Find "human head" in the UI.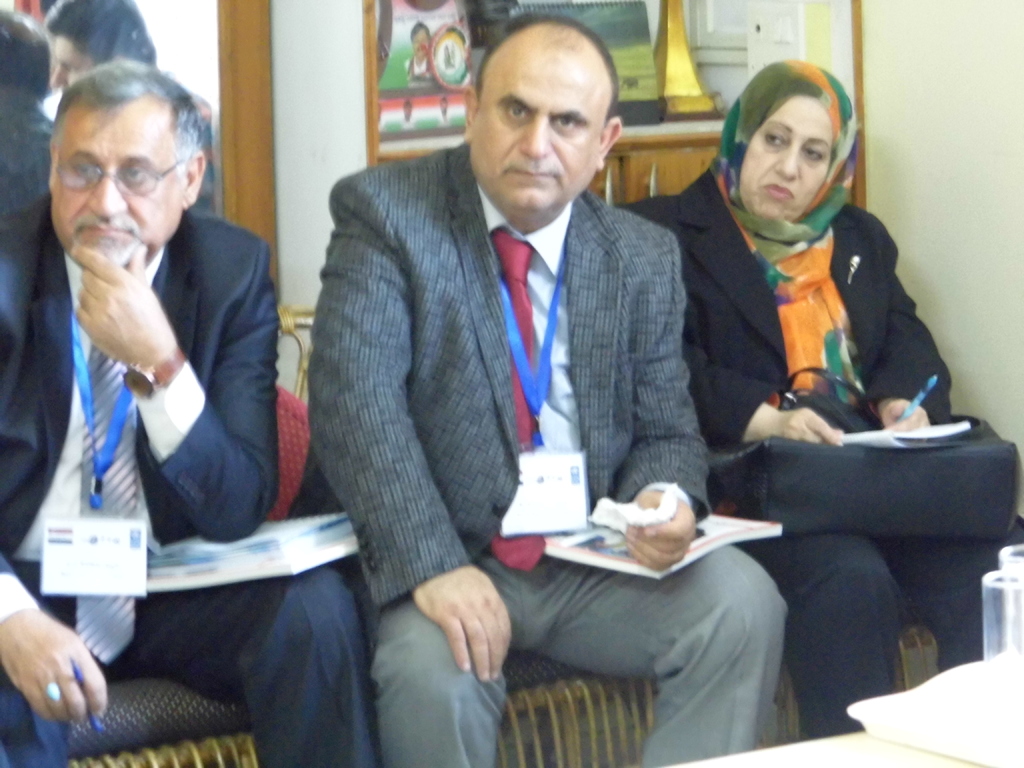
UI element at detection(49, 0, 151, 87).
